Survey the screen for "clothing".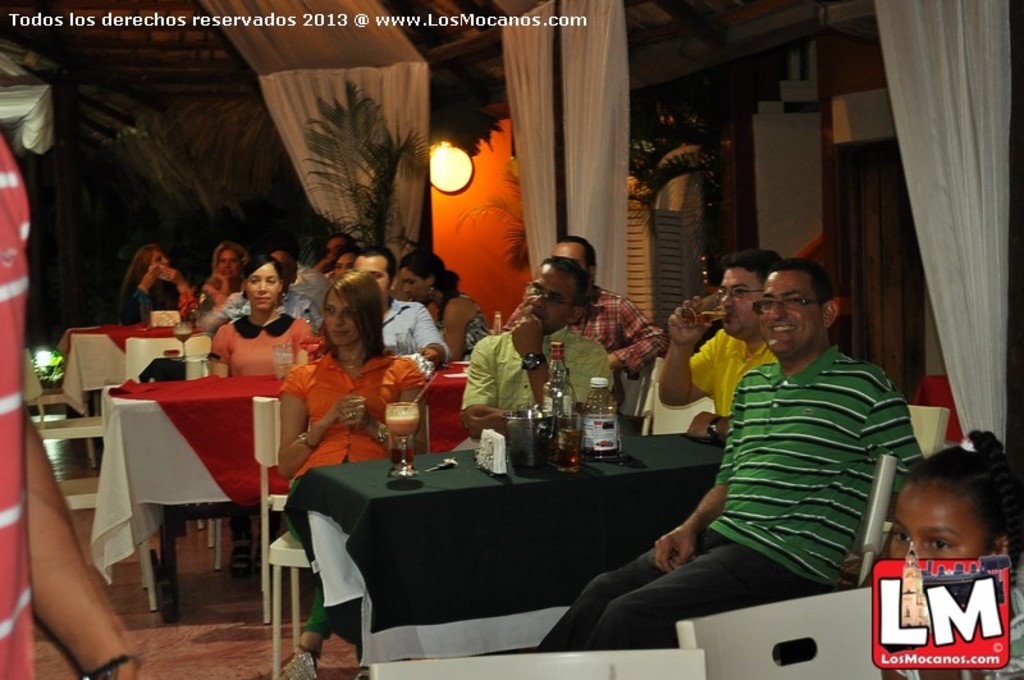
Survey found: bbox=[279, 348, 430, 653].
